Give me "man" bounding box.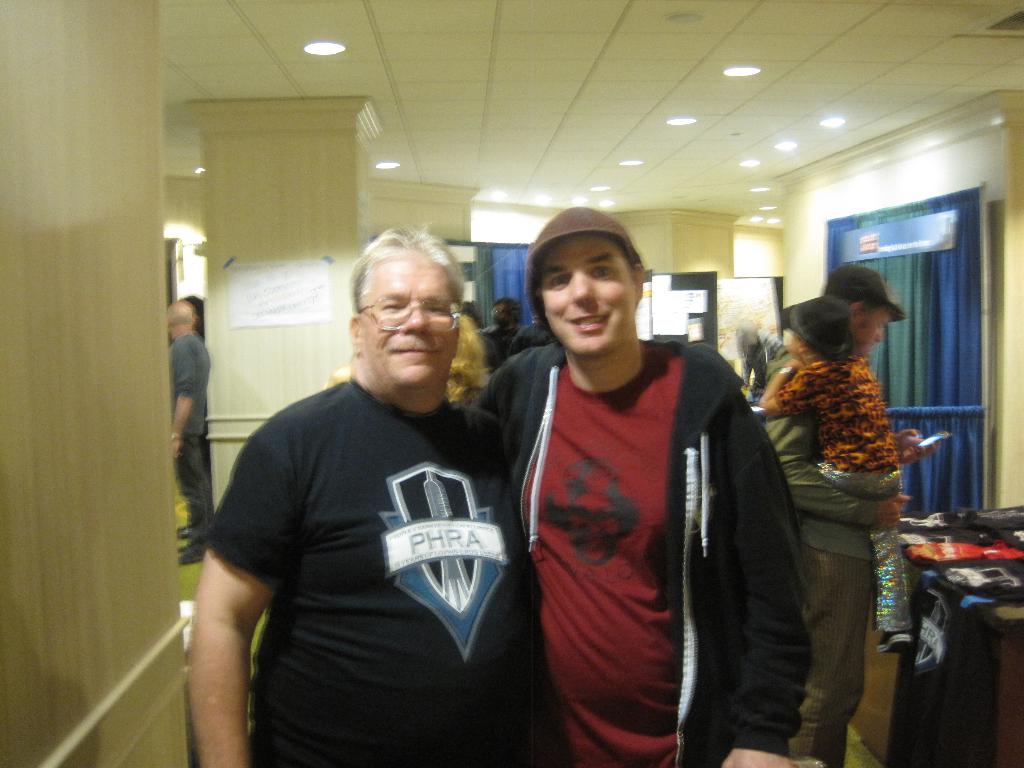
771,257,935,767.
